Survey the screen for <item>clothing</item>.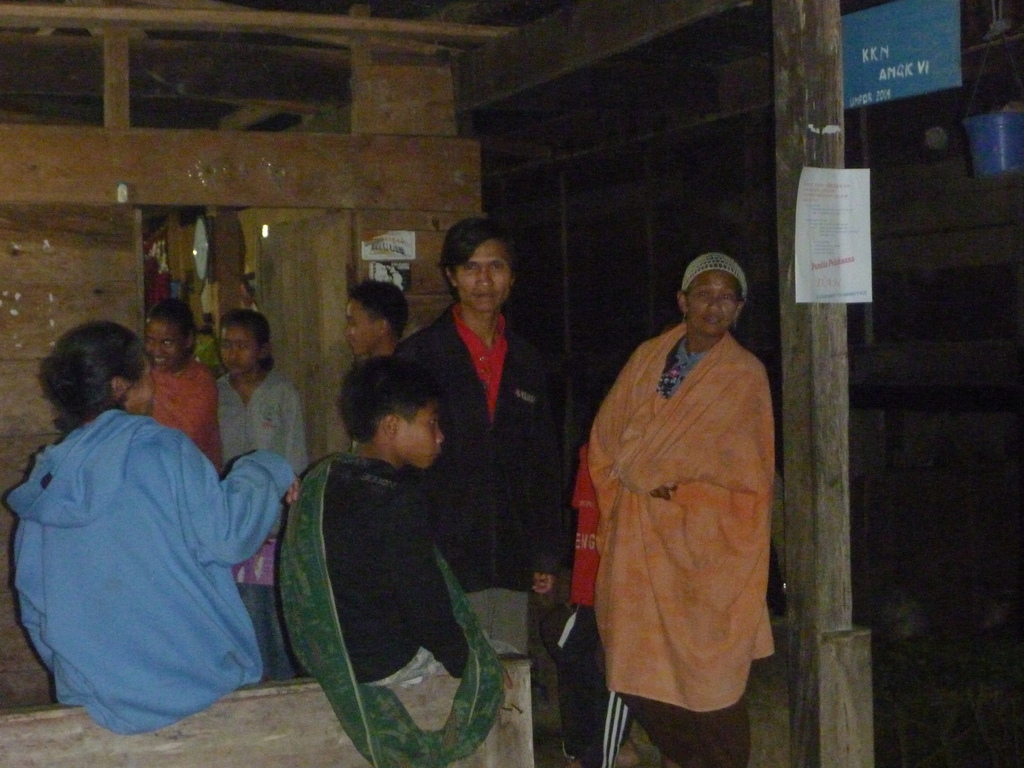
Survey found: 394:300:572:657.
